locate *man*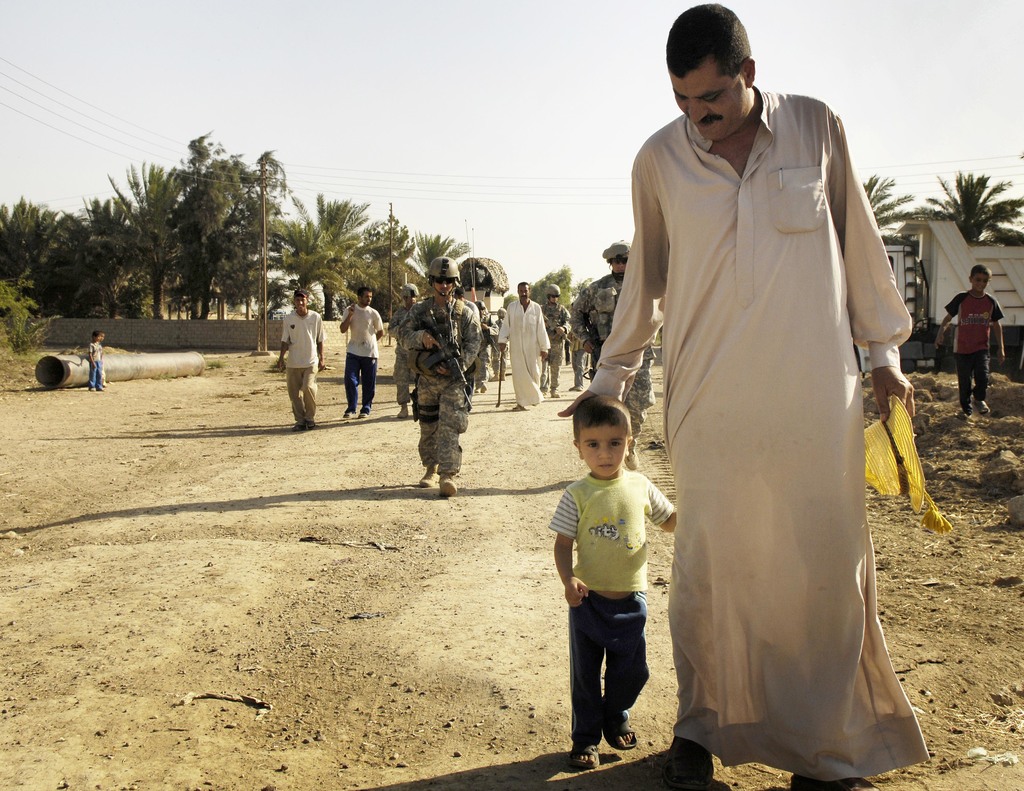
bbox=[579, 4, 927, 763]
